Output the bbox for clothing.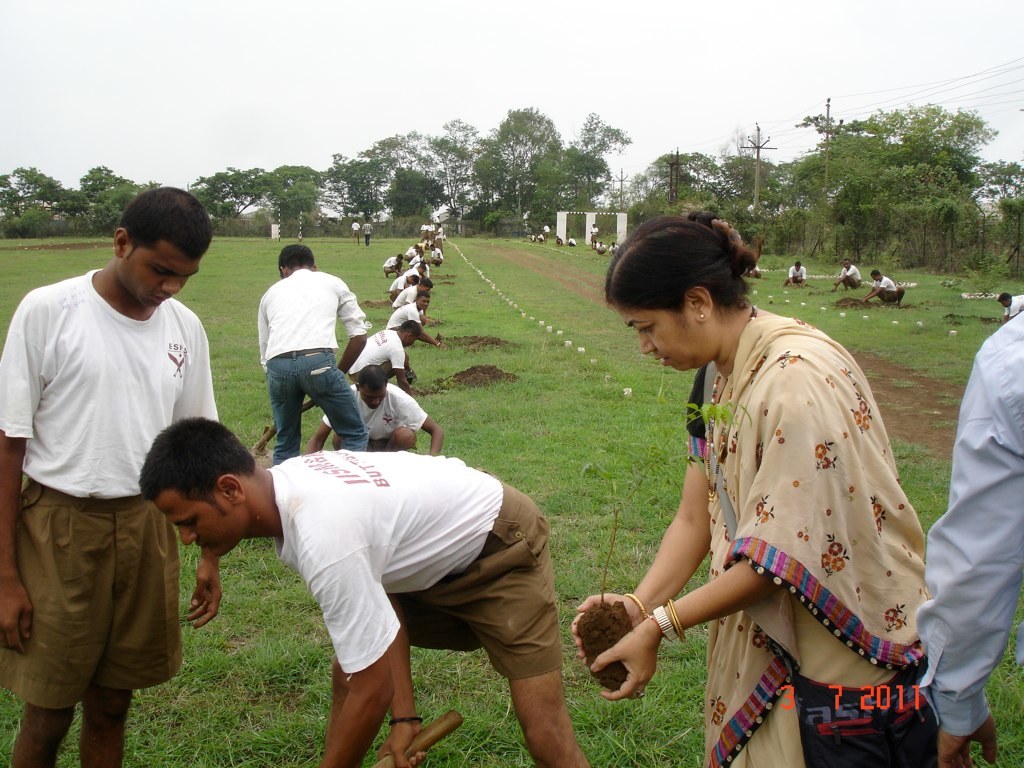
l=0, t=268, r=222, b=709.
